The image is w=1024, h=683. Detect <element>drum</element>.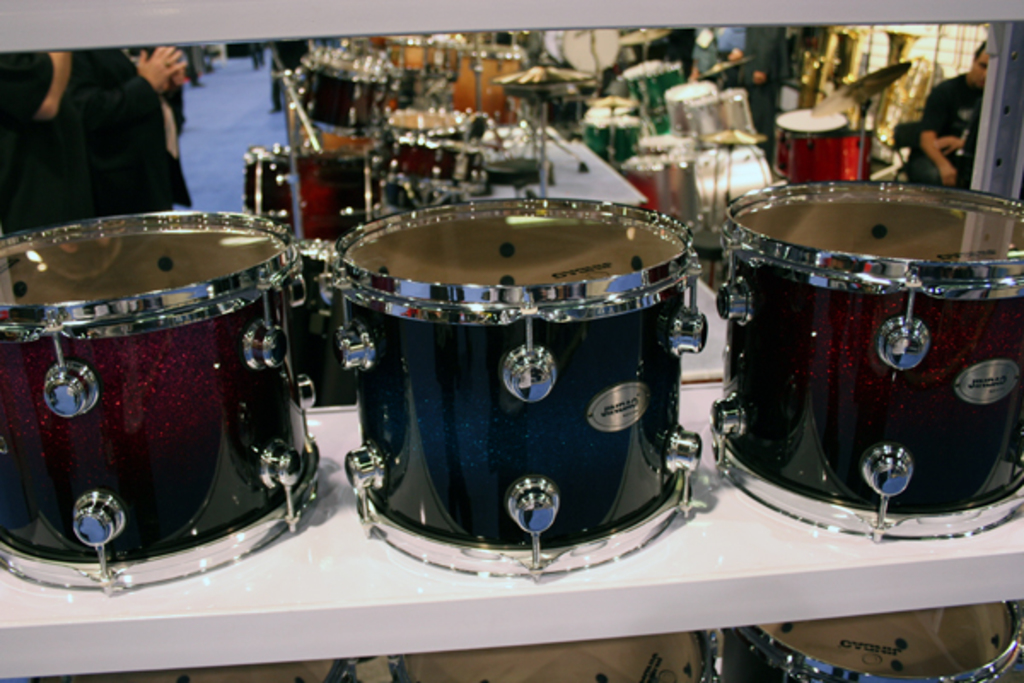
Detection: l=719, t=179, r=1022, b=541.
